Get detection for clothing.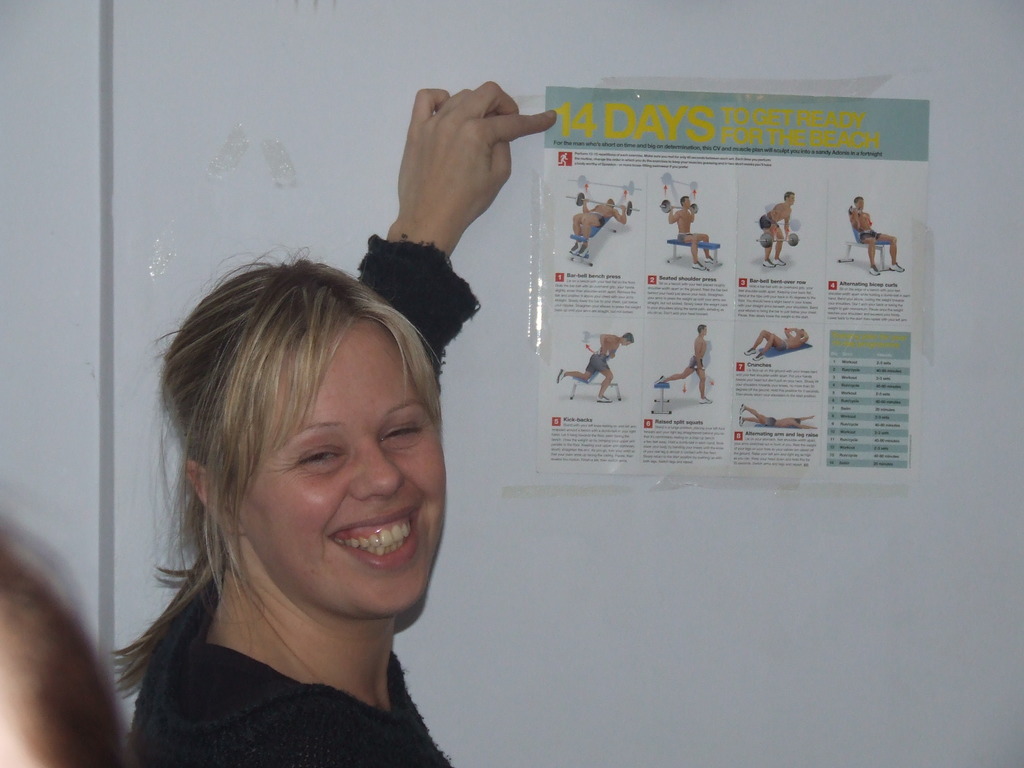
Detection: bbox=[125, 232, 482, 767].
